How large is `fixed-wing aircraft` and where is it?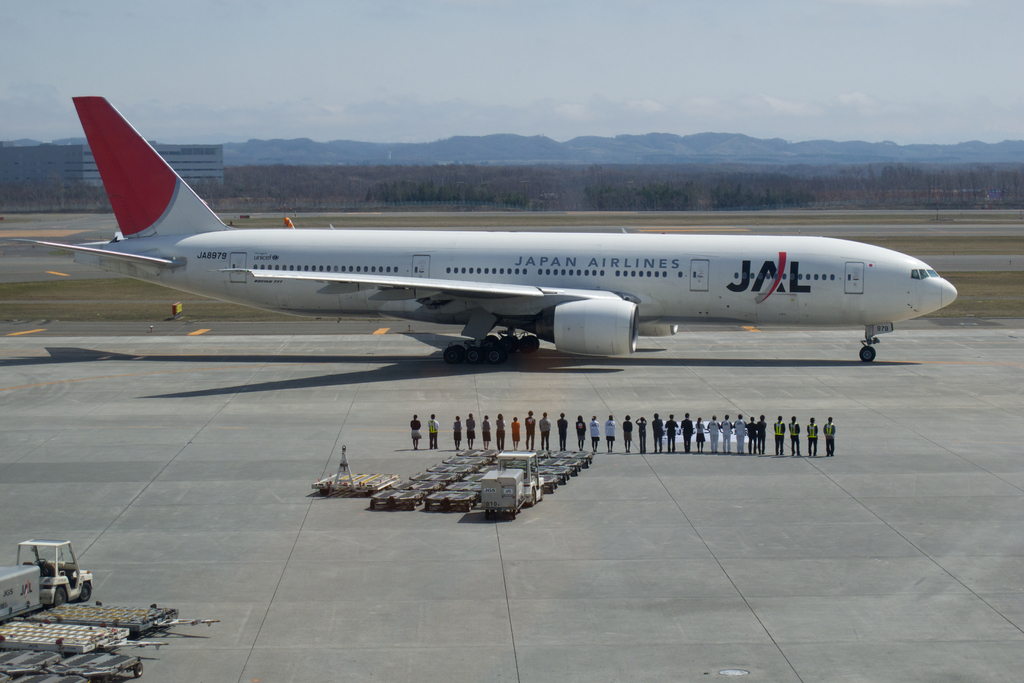
Bounding box: locate(2, 88, 959, 369).
